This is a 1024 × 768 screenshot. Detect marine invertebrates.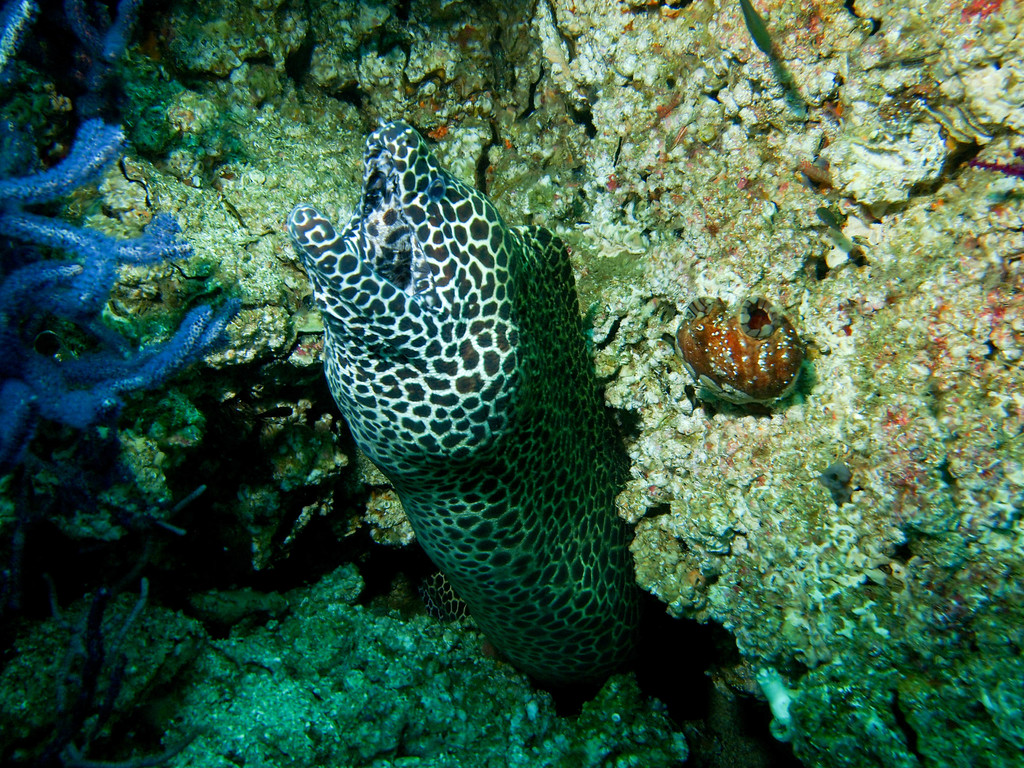
box(278, 112, 645, 698).
